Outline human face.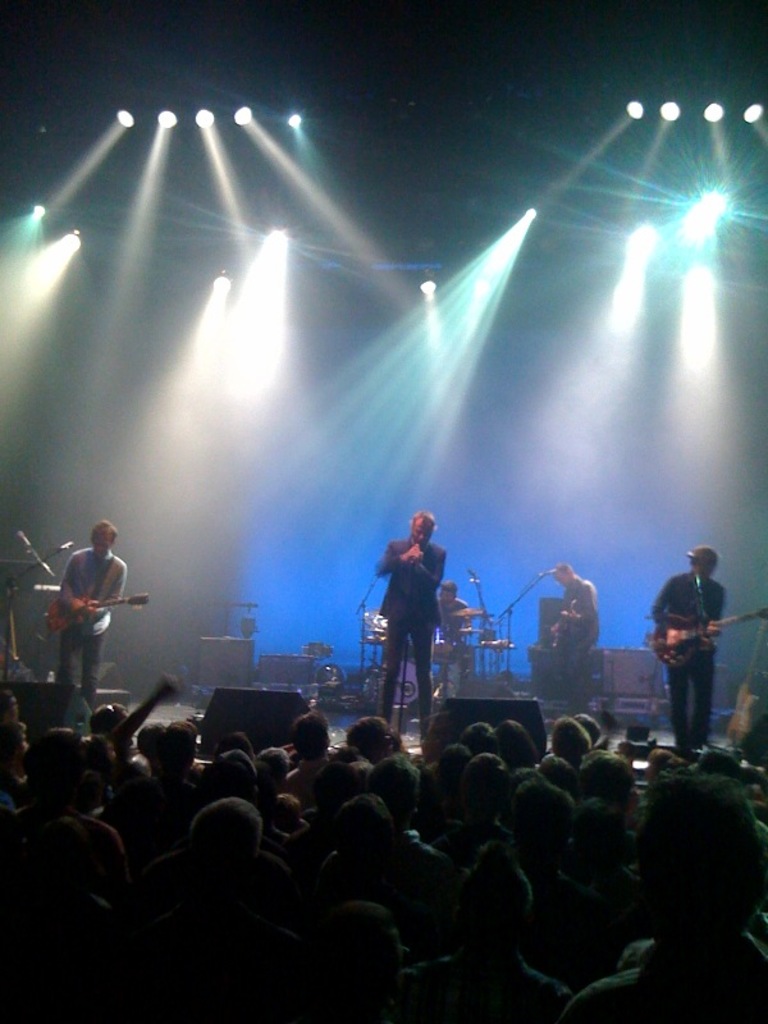
Outline: bbox(439, 590, 452, 603).
